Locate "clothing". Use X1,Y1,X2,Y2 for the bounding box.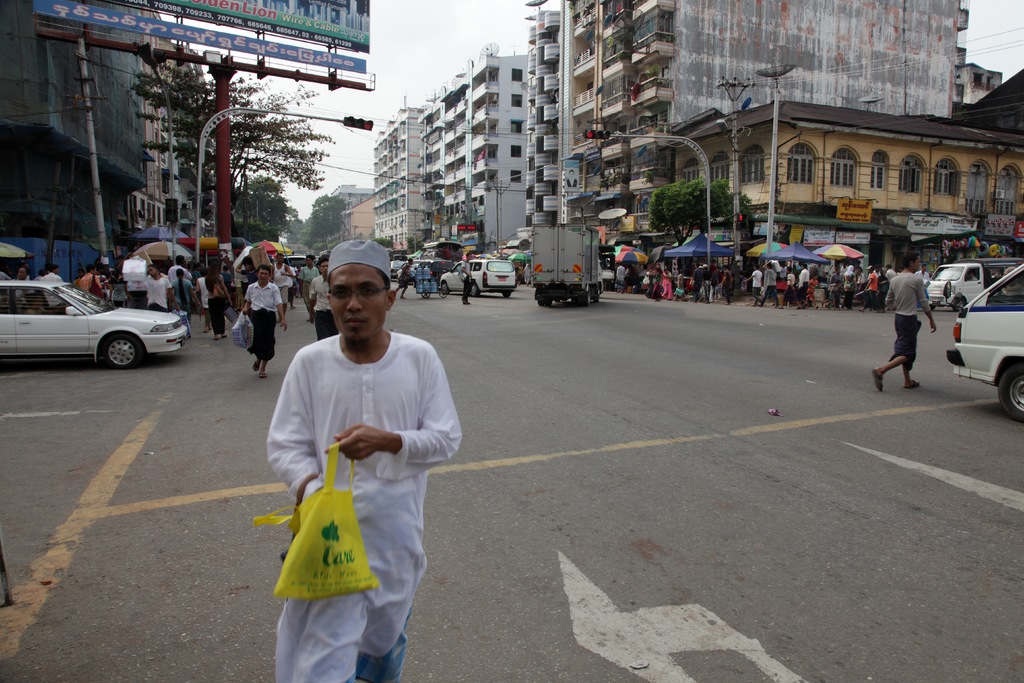
243,281,280,368.
